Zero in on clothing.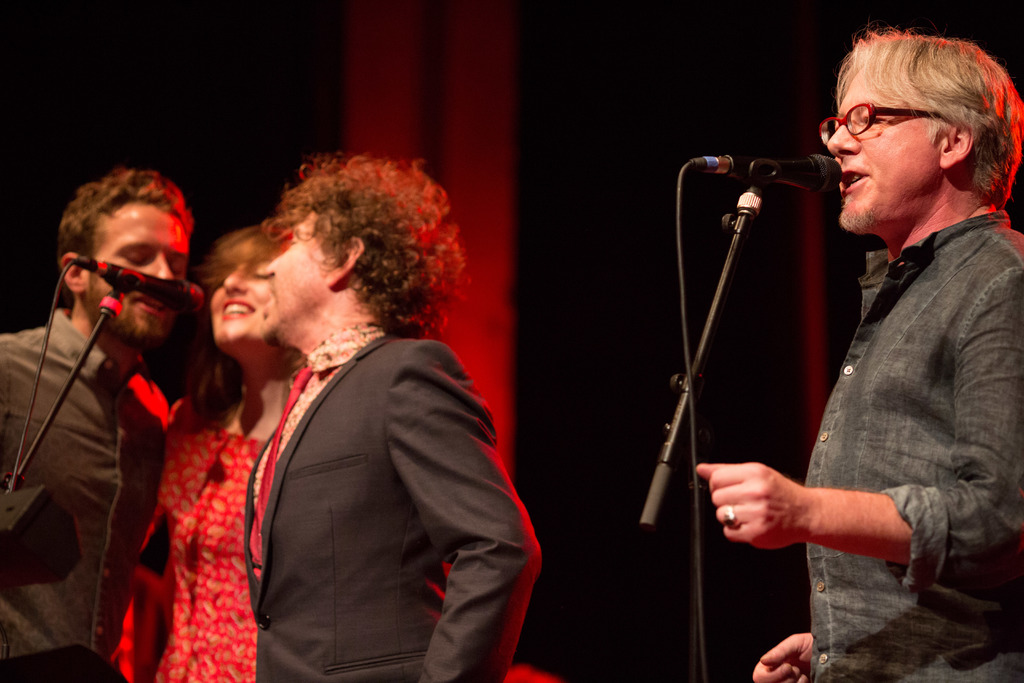
Zeroed in: 0 310 168 678.
